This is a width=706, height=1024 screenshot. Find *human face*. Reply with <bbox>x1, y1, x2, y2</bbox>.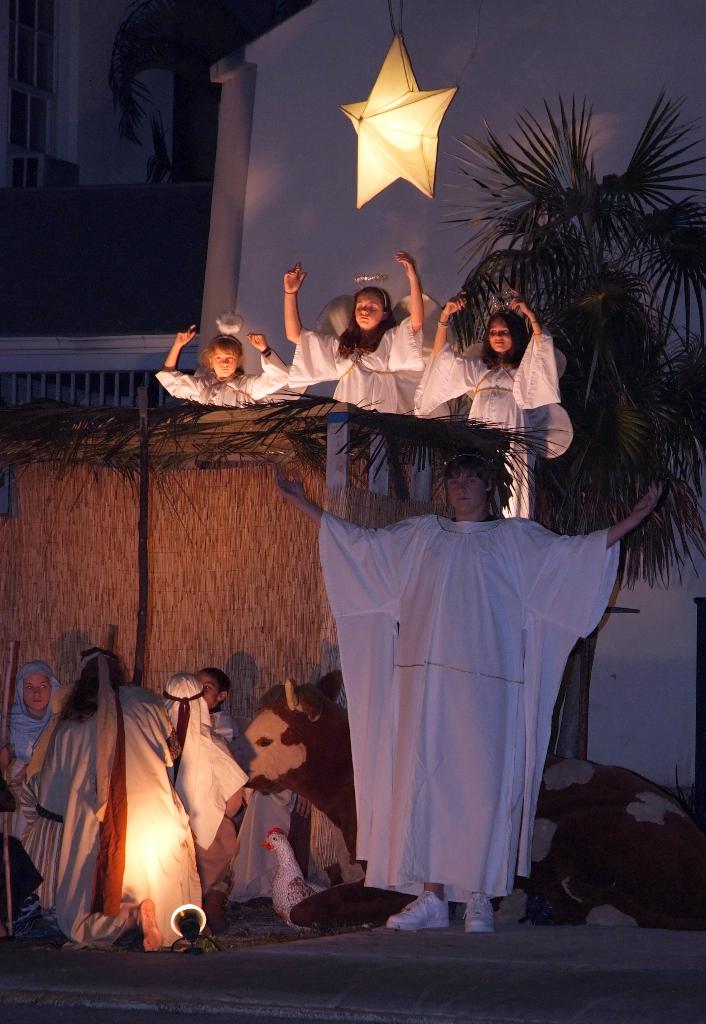
<bbox>446, 471, 488, 515</bbox>.
